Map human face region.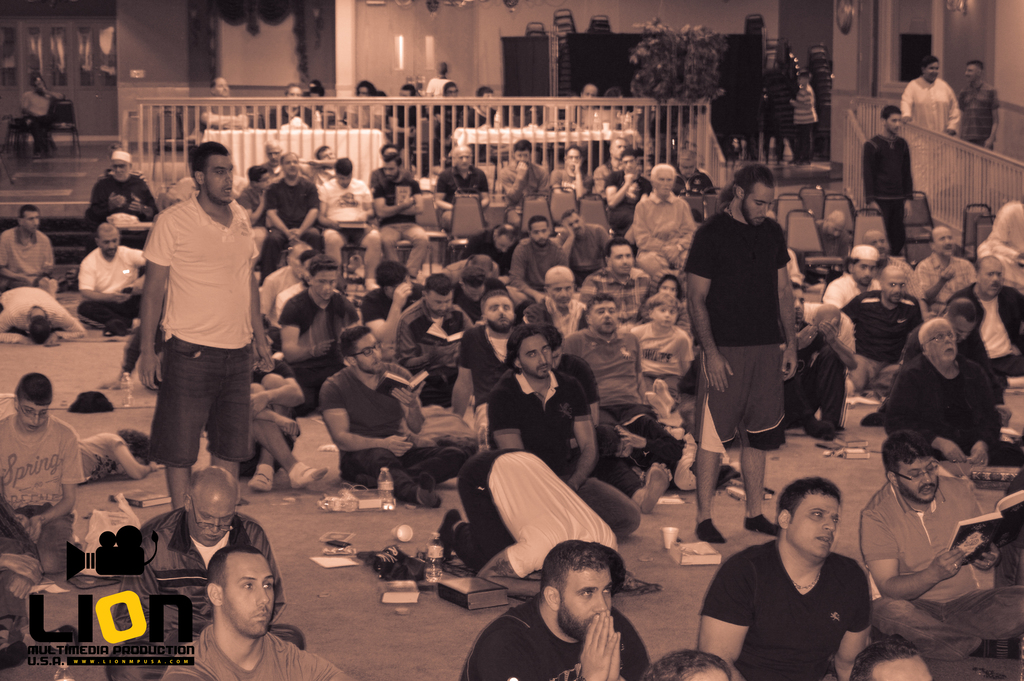
Mapped to x1=111 y1=155 x2=129 y2=183.
